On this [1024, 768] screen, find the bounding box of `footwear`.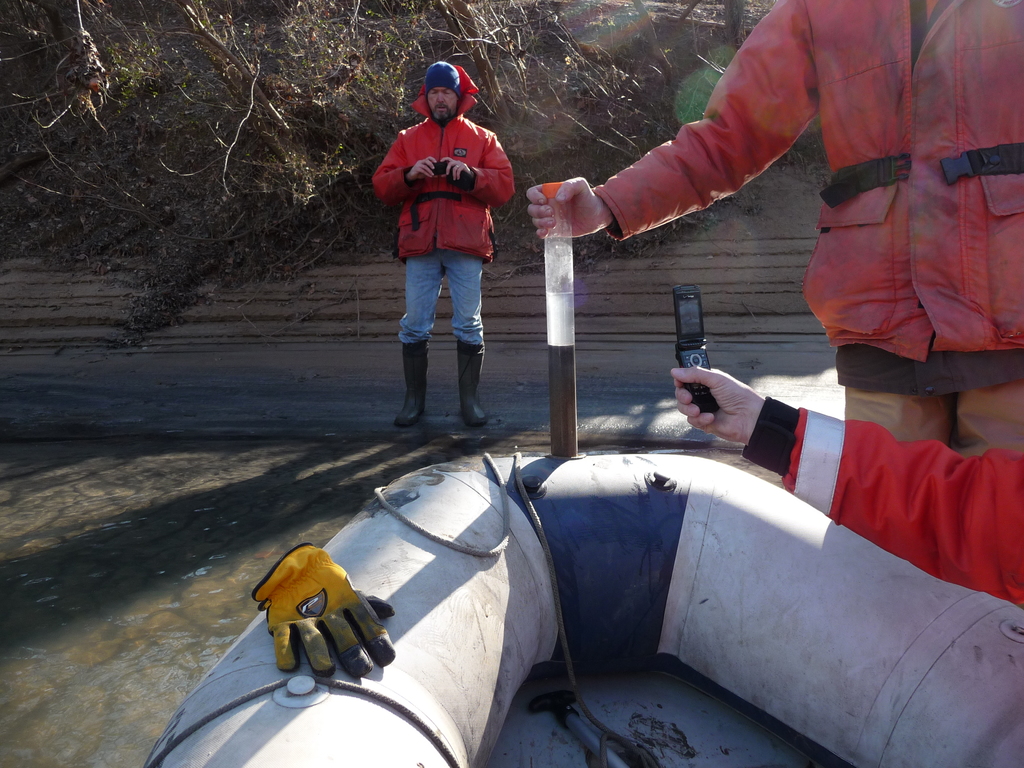
Bounding box: (398, 342, 426, 426).
